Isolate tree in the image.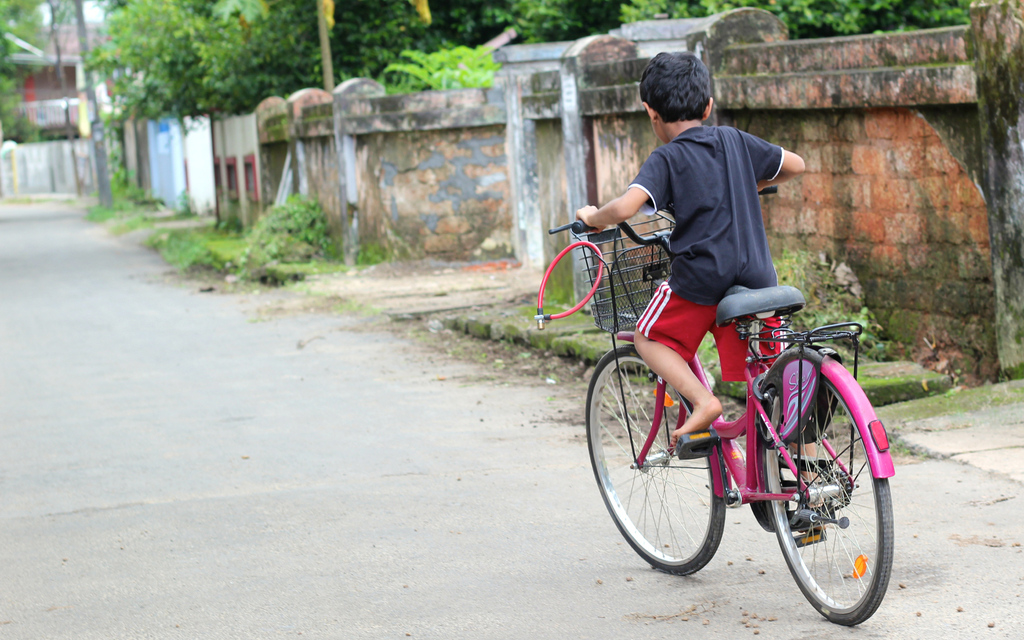
Isolated region: (x1=6, y1=0, x2=67, y2=161).
